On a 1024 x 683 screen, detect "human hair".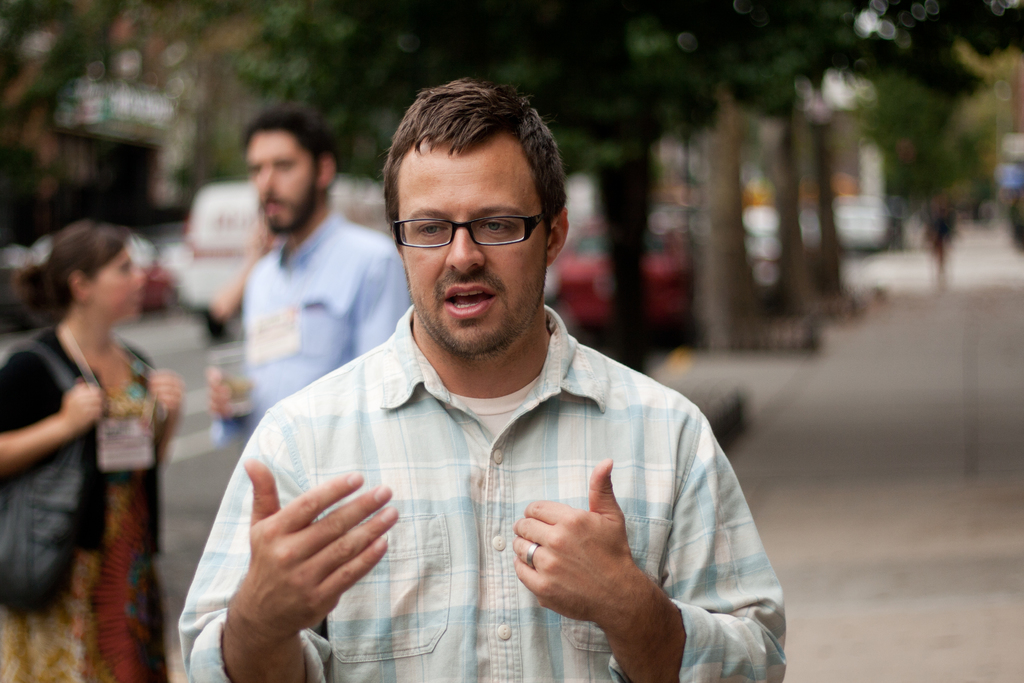
BBox(378, 82, 565, 246).
